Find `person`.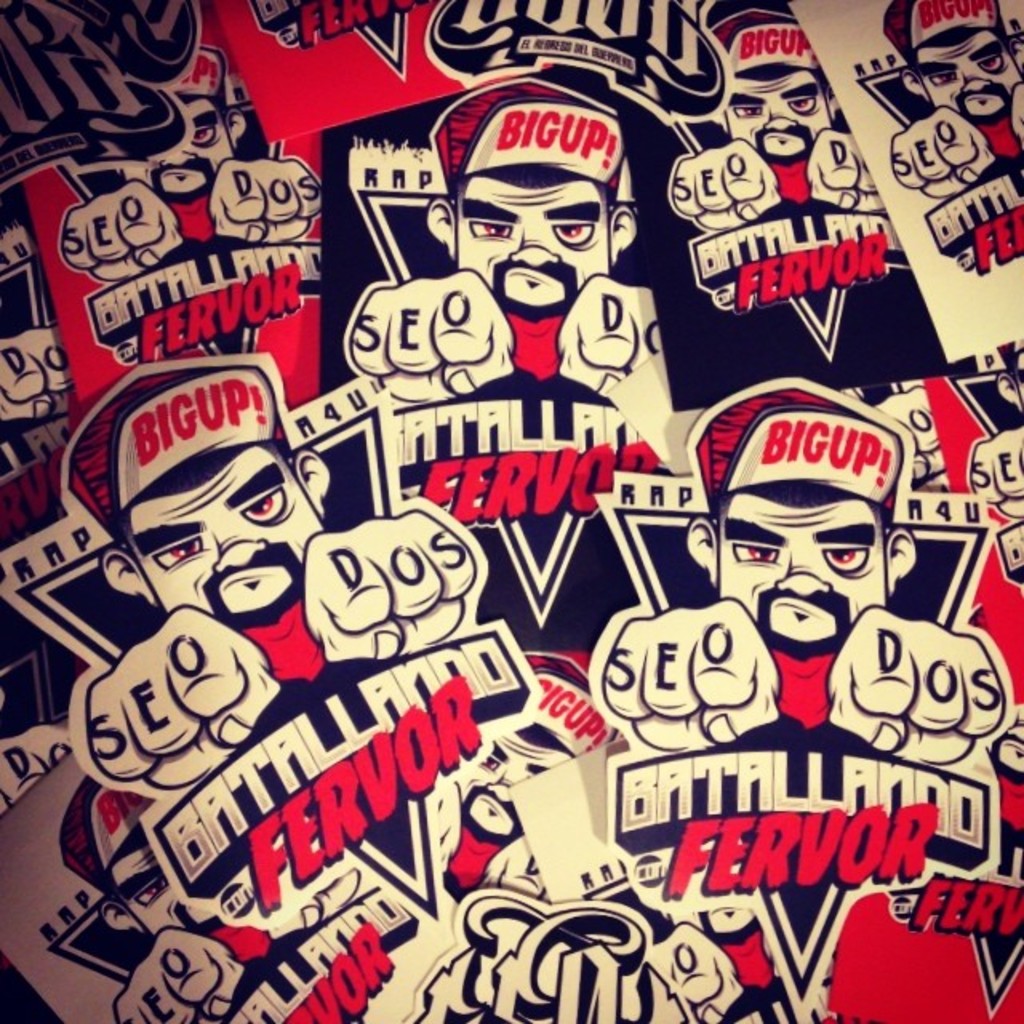
61, 771, 469, 1019.
